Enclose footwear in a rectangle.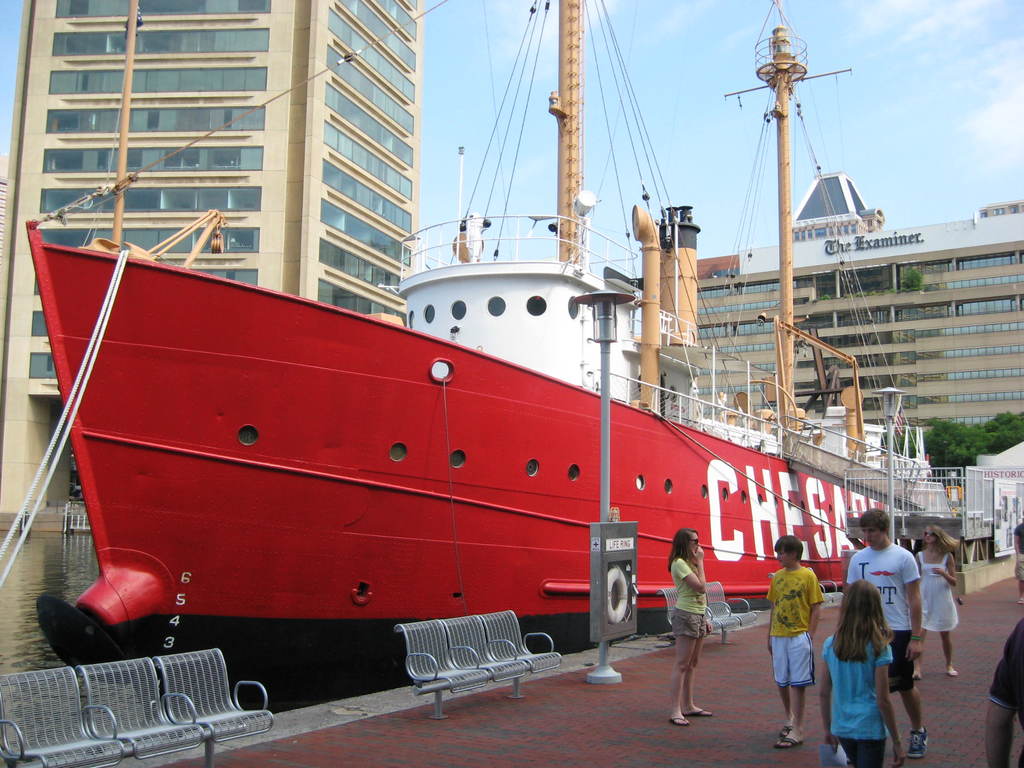
left=774, top=737, right=800, bottom=747.
